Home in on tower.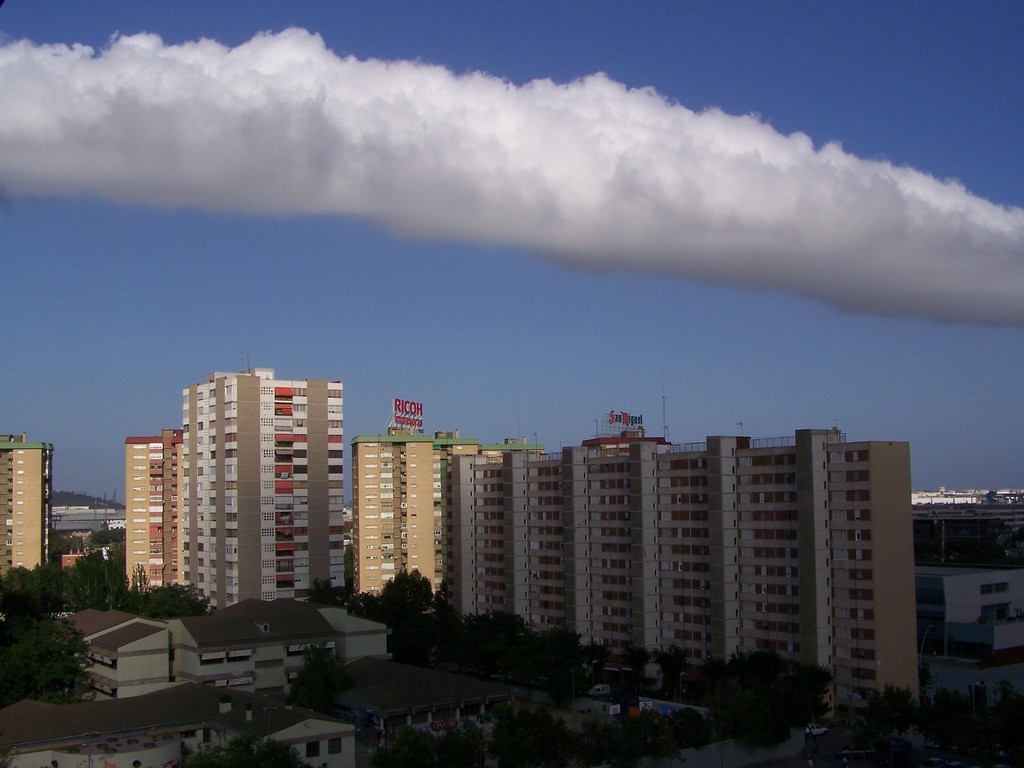
Homed in at left=447, top=435, right=927, bottom=715.
